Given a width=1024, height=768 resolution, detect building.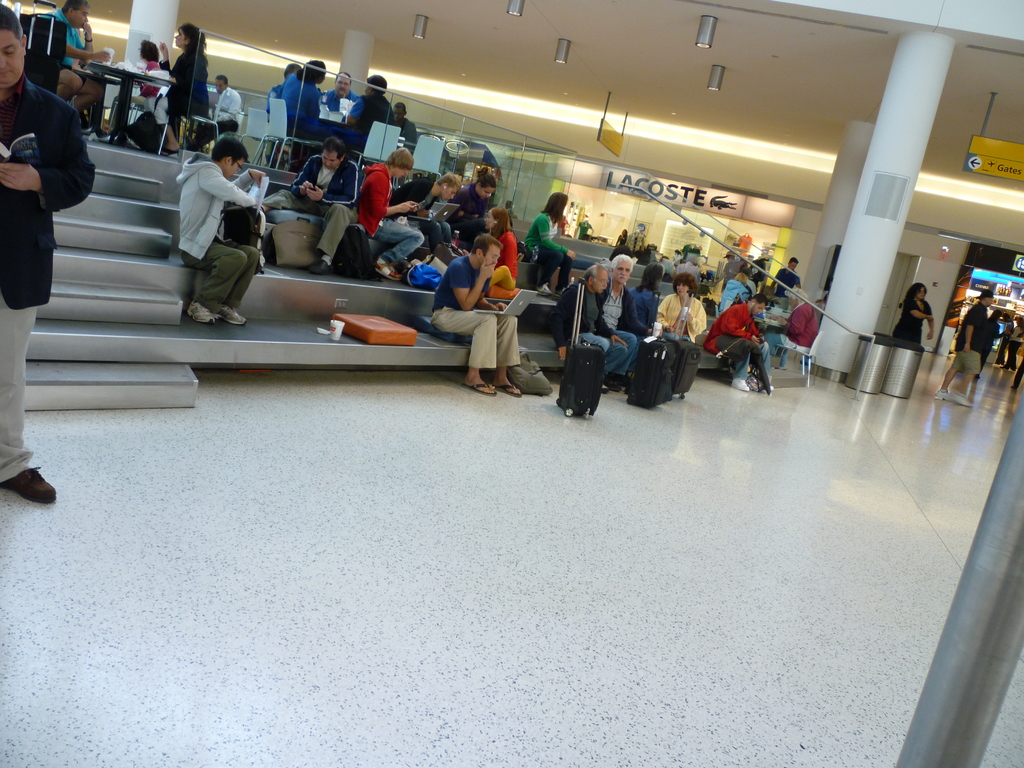
[x1=0, y1=0, x2=1018, y2=767].
